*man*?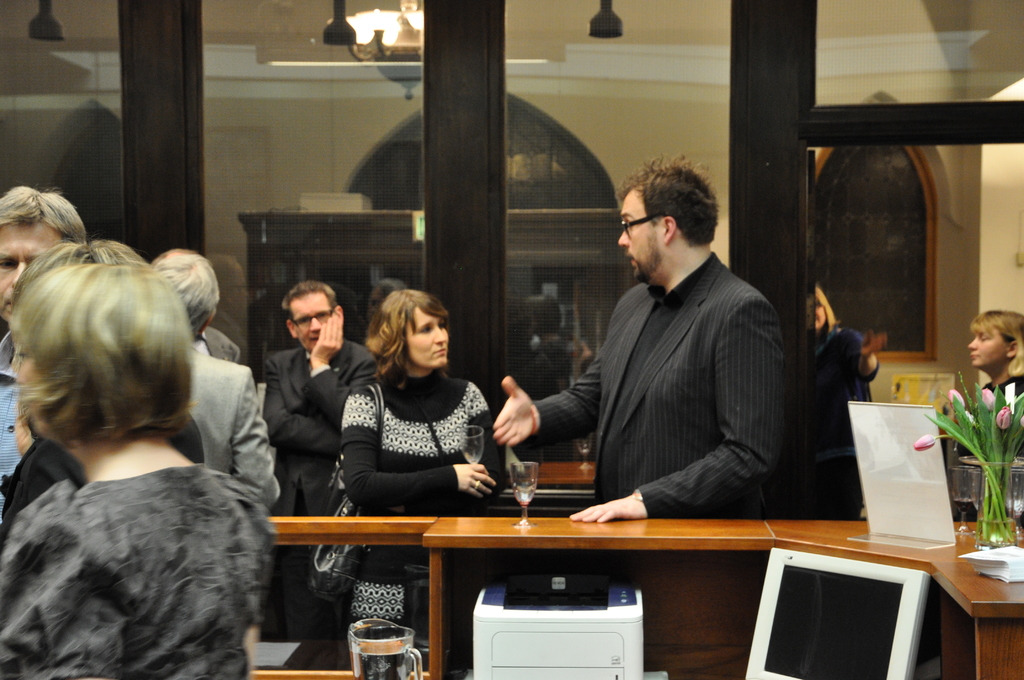
detection(0, 188, 88, 527)
